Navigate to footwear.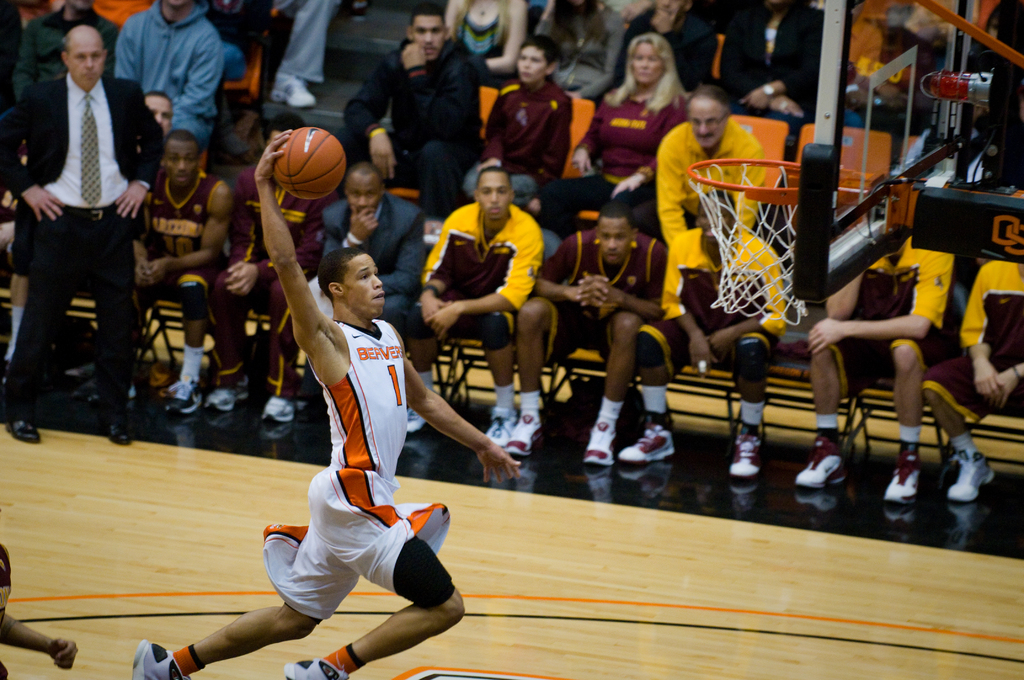
Navigation target: select_region(284, 656, 351, 679).
